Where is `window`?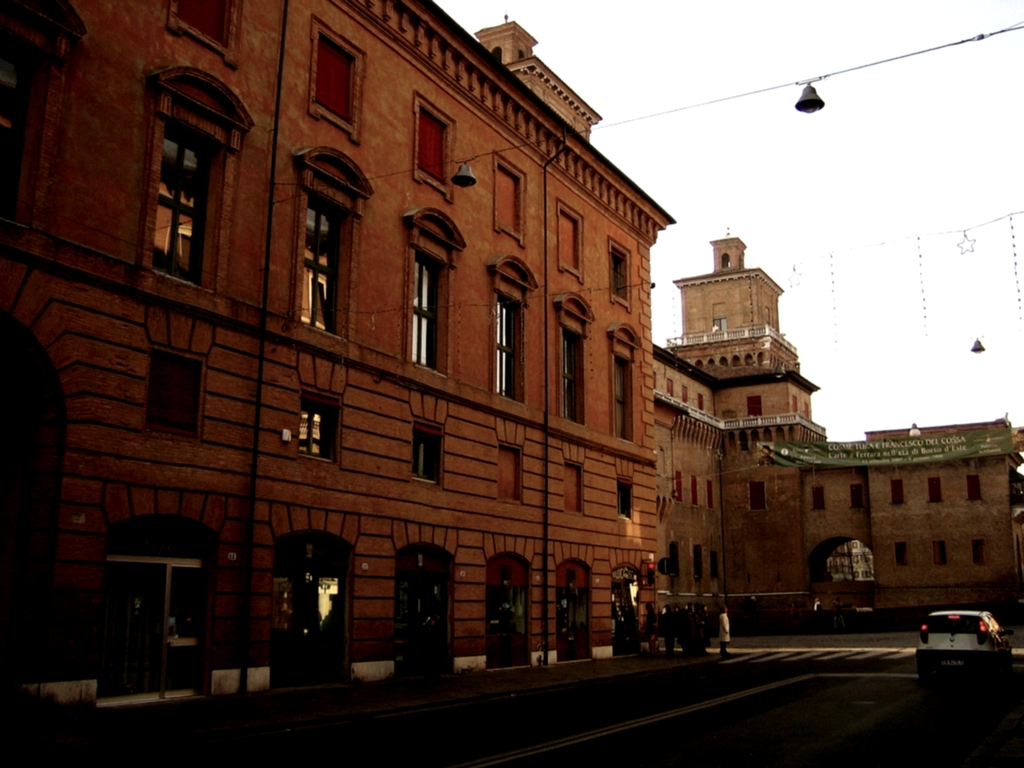
(616,474,635,520).
